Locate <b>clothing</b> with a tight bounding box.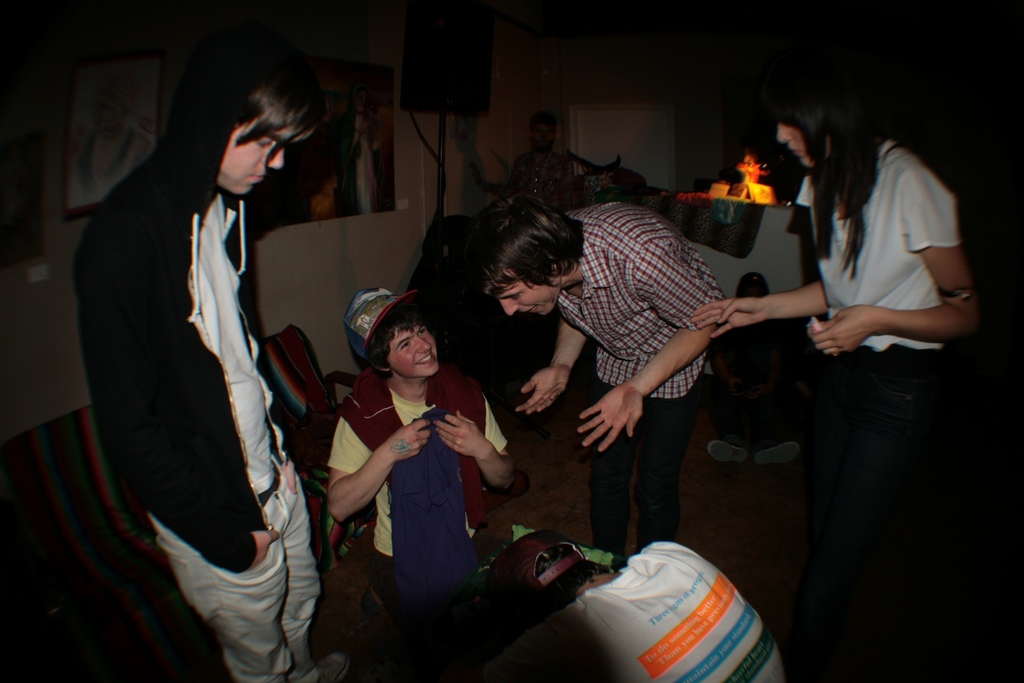
pyautogui.locateOnScreen(520, 197, 708, 394).
